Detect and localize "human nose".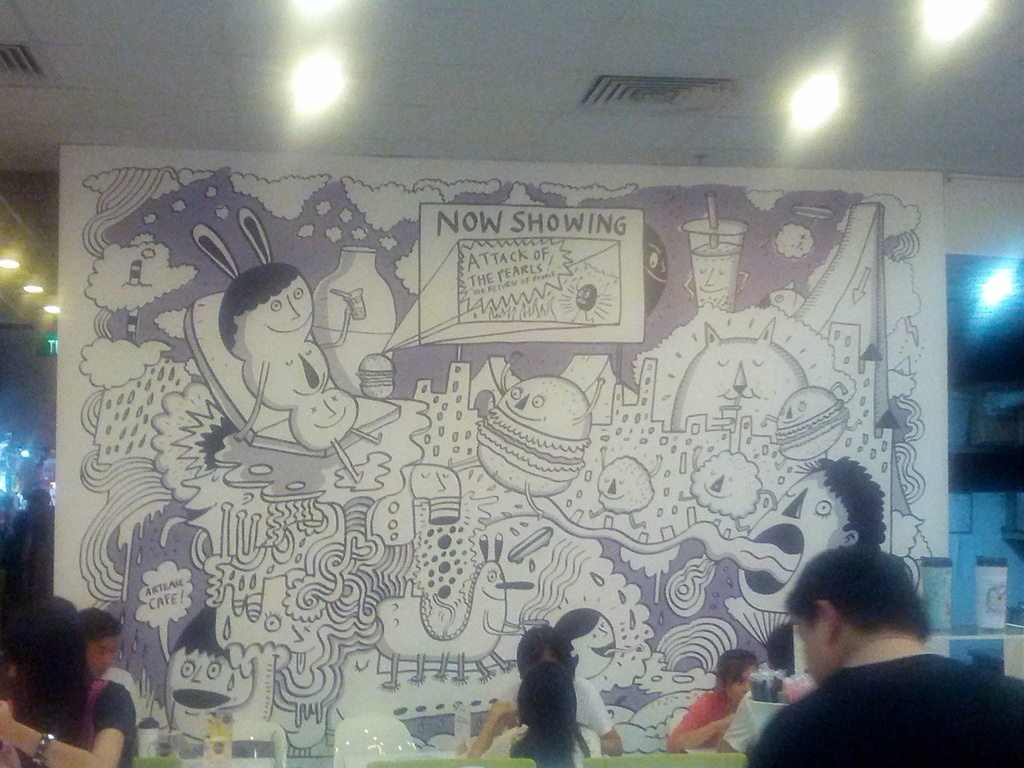
Localized at left=732, top=363, right=746, bottom=390.
